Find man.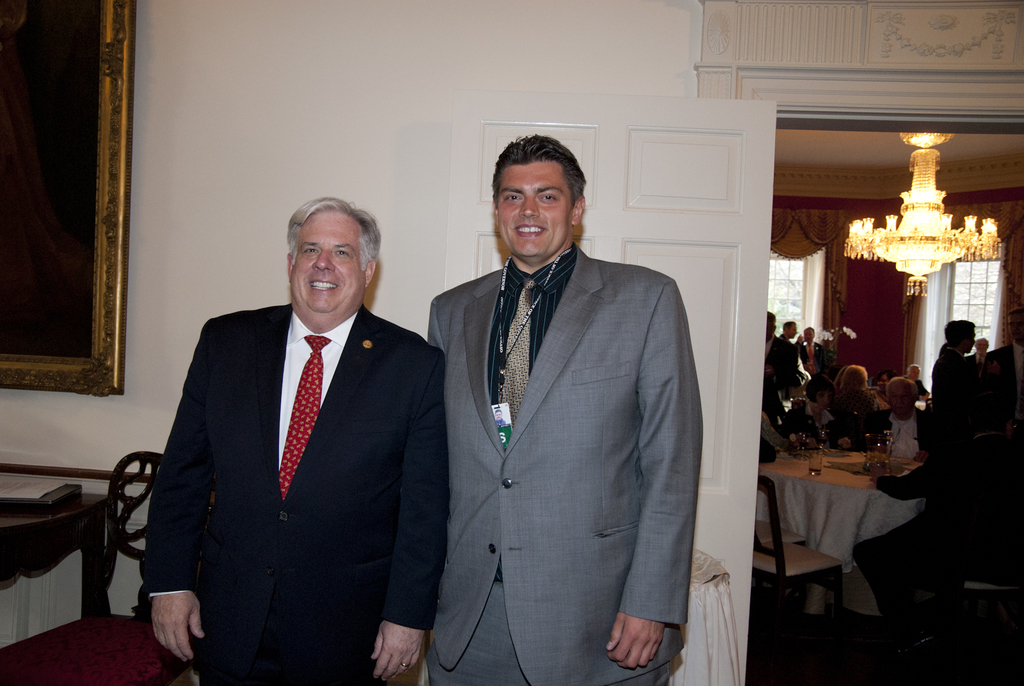
[849,386,1016,665].
